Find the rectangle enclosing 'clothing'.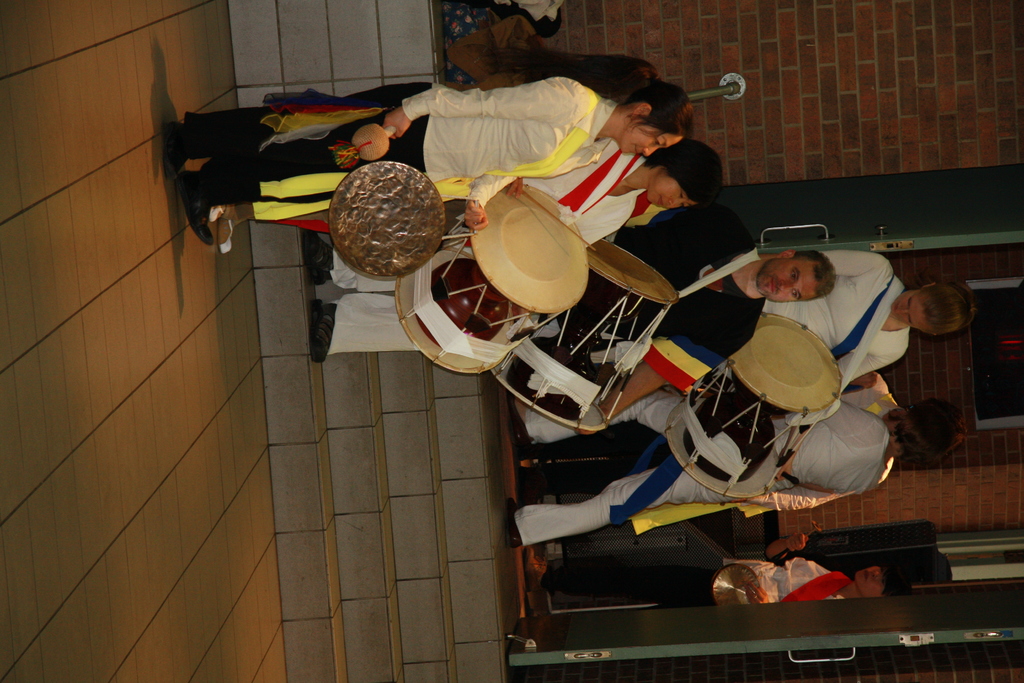
detection(647, 250, 921, 529).
